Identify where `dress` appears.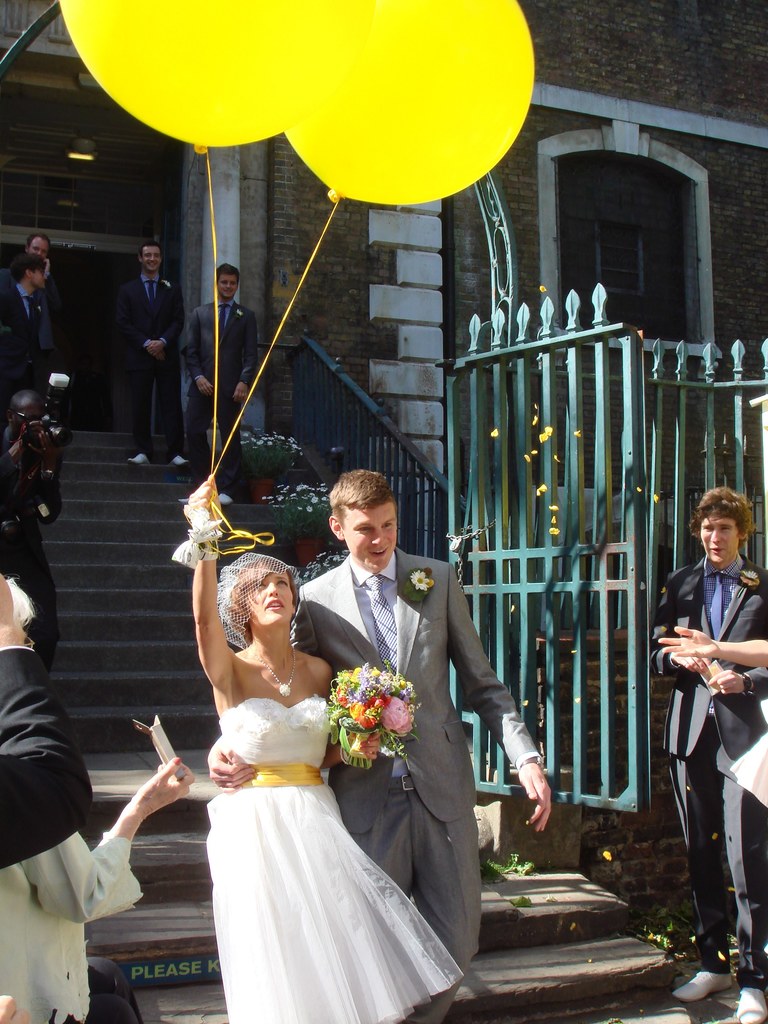
Appears at <region>200, 698, 465, 1023</region>.
